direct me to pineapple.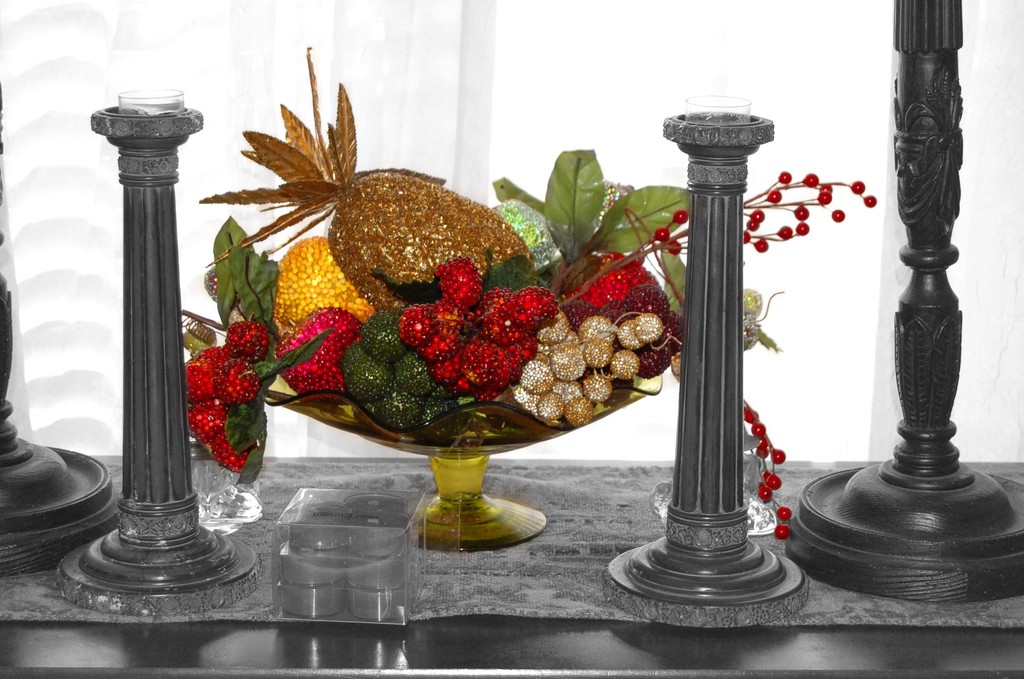
Direction: 194,41,547,311.
